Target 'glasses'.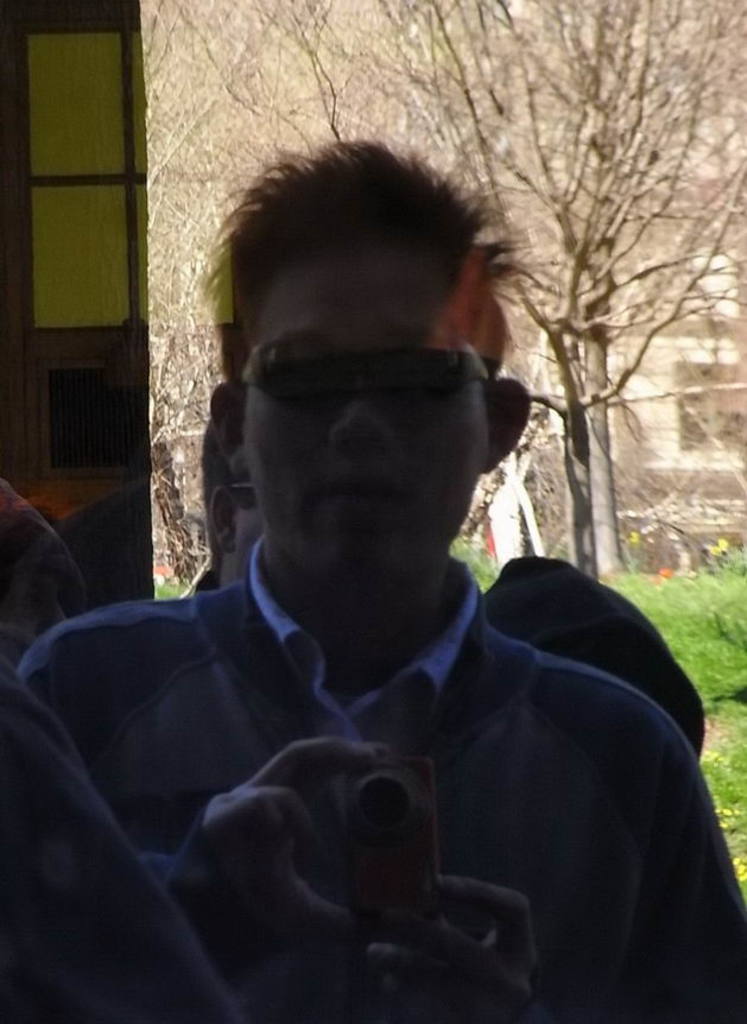
Target region: crop(211, 302, 498, 445).
